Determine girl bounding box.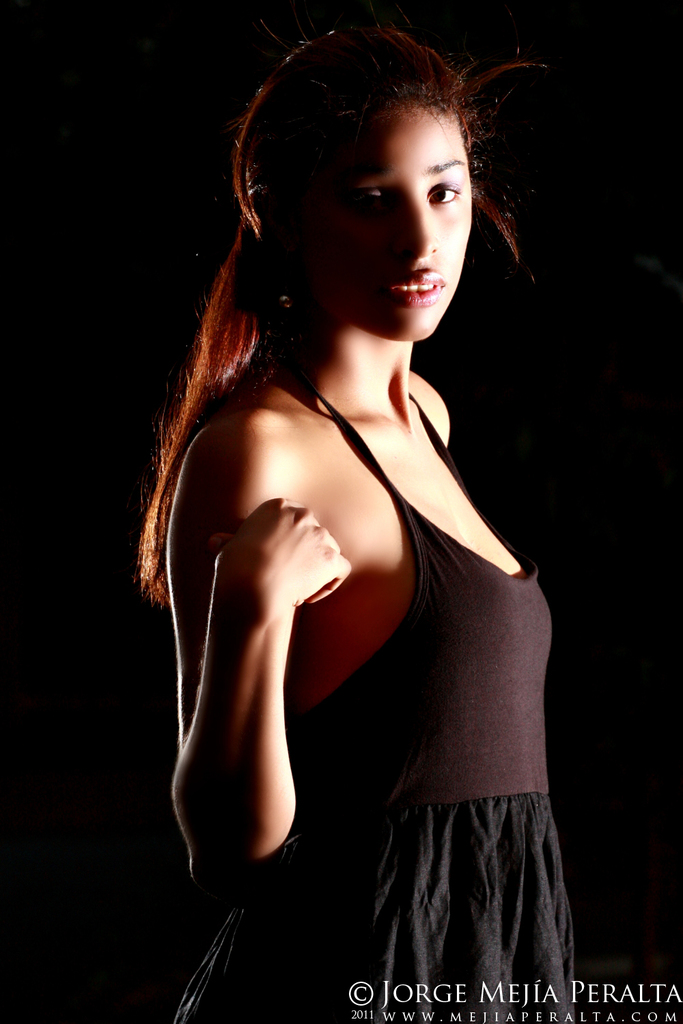
Determined: [x1=130, y1=16, x2=577, y2=1023].
